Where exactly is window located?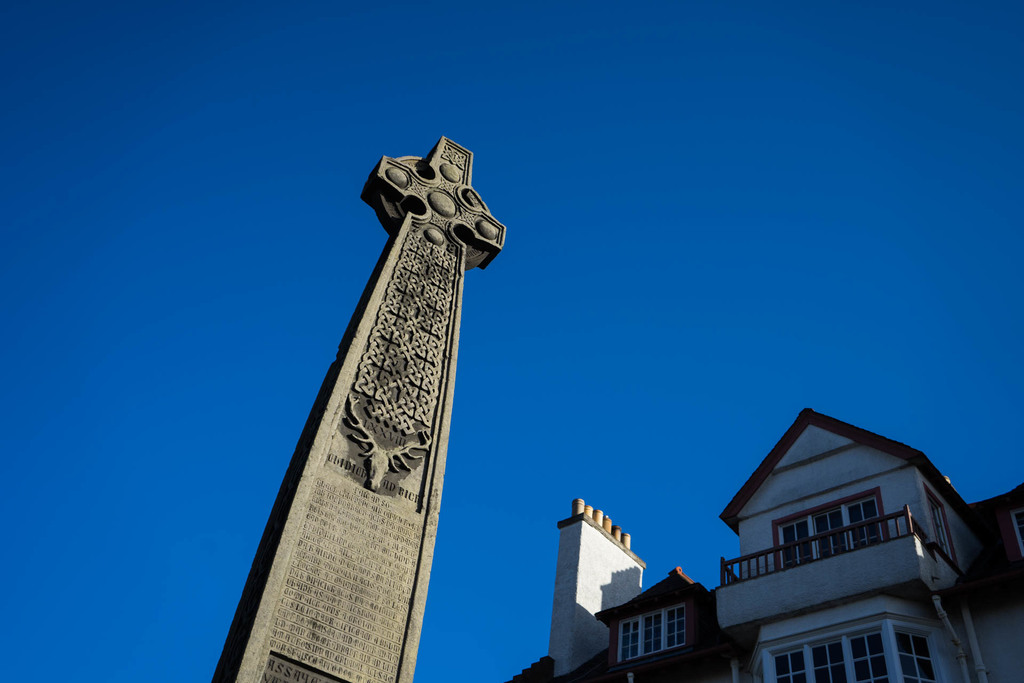
Its bounding box is [642, 614, 659, 653].
